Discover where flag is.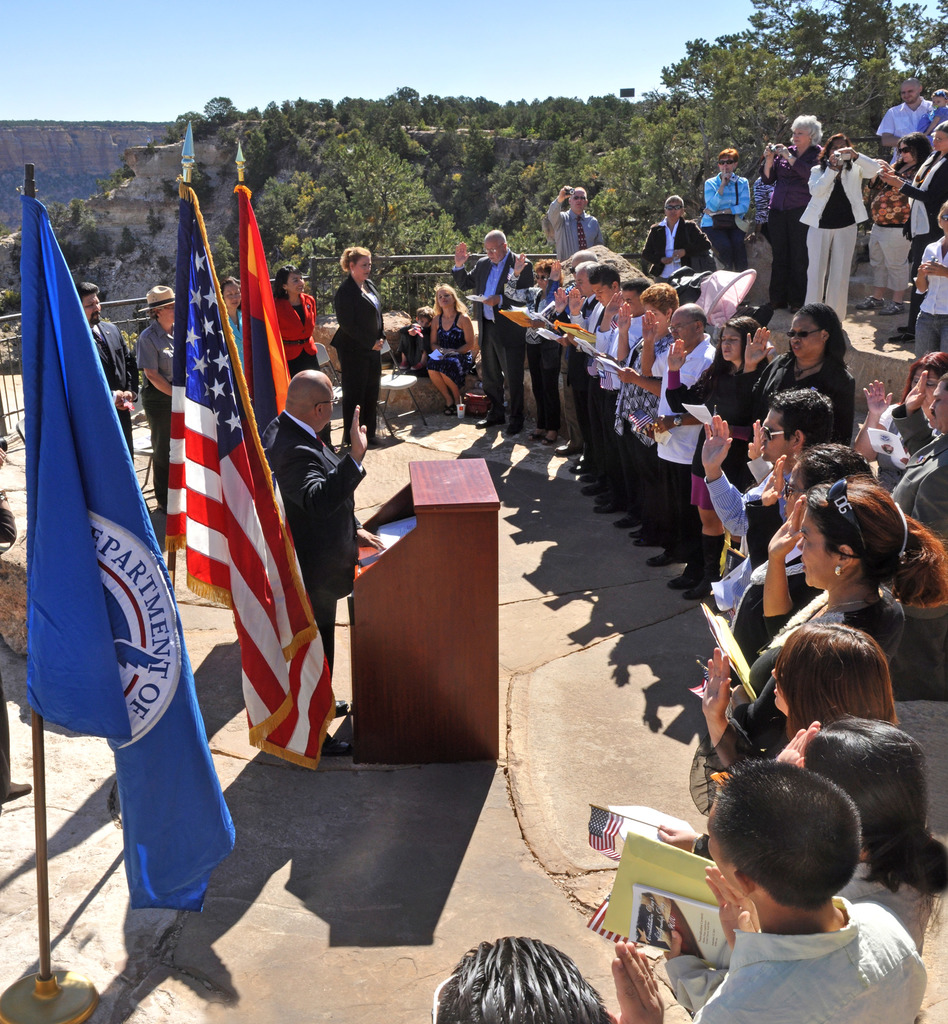
Discovered at 585, 899, 650, 948.
